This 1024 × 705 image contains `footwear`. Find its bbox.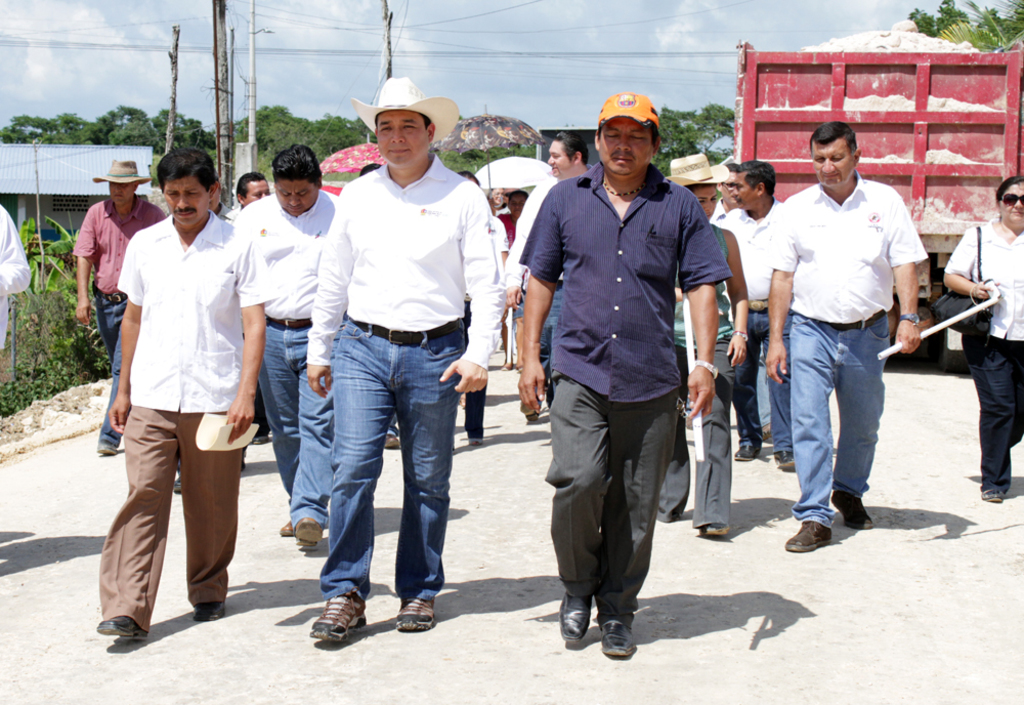
crop(777, 451, 800, 468).
